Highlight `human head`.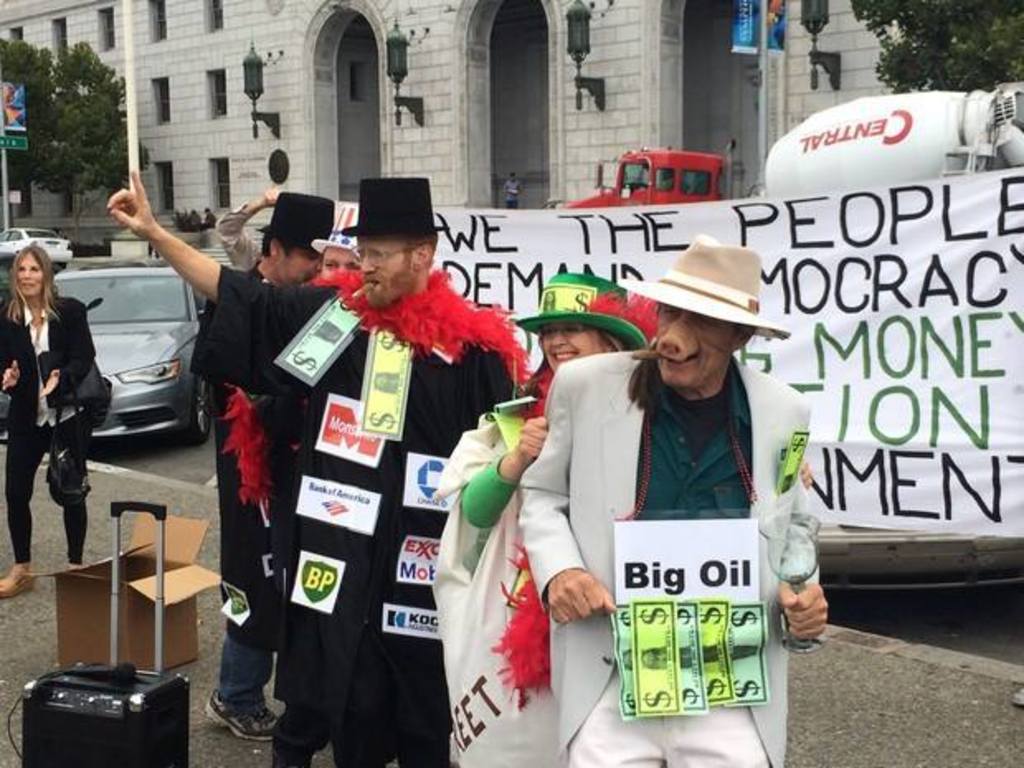
Highlighted region: pyautogui.locateOnScreen(309, 206, 362, 279).
